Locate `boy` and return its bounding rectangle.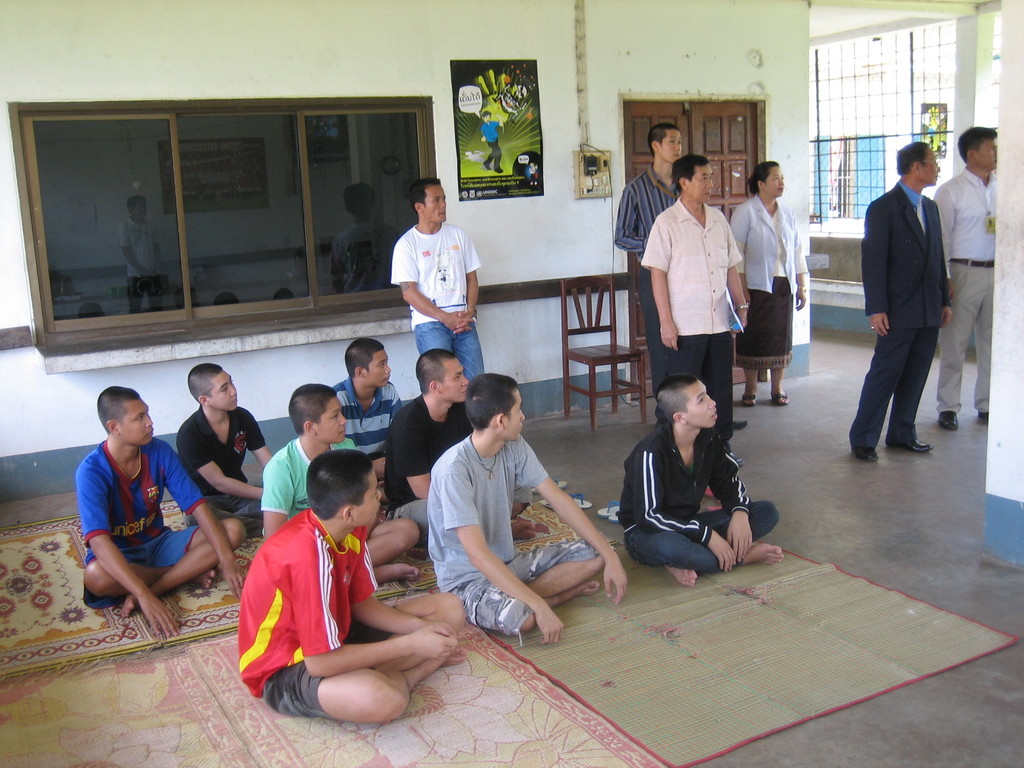
pyautogui.locateOnScreen(257, 384, 420, 586).
